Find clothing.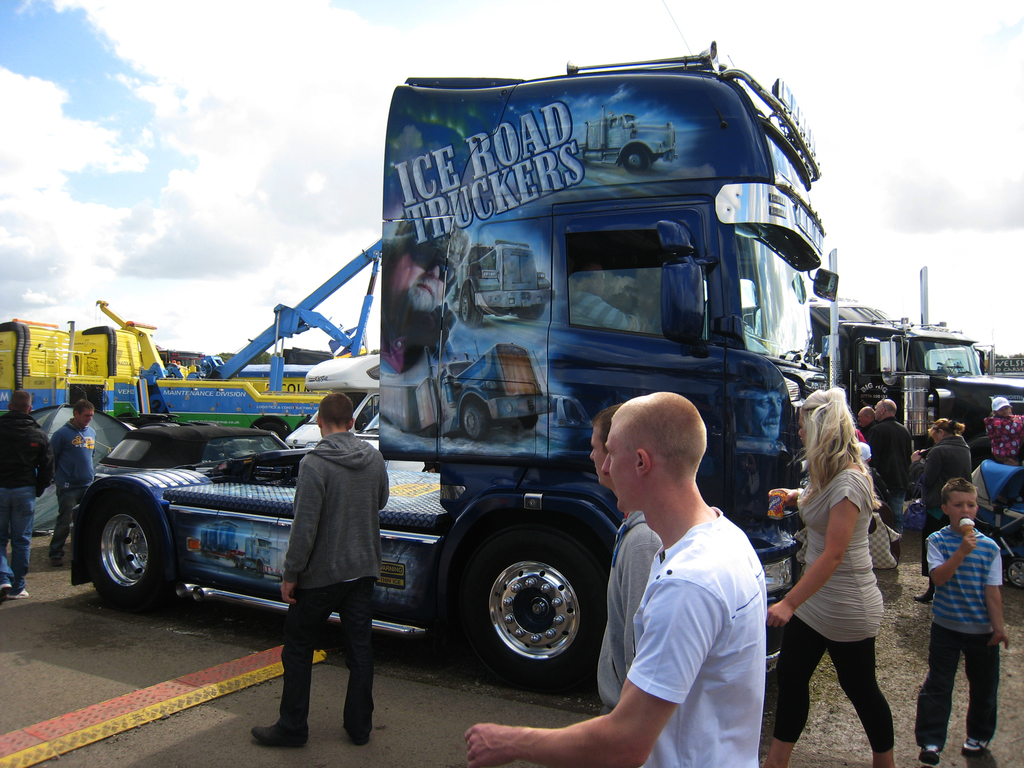
bbox(58, 419, 102, 492).
